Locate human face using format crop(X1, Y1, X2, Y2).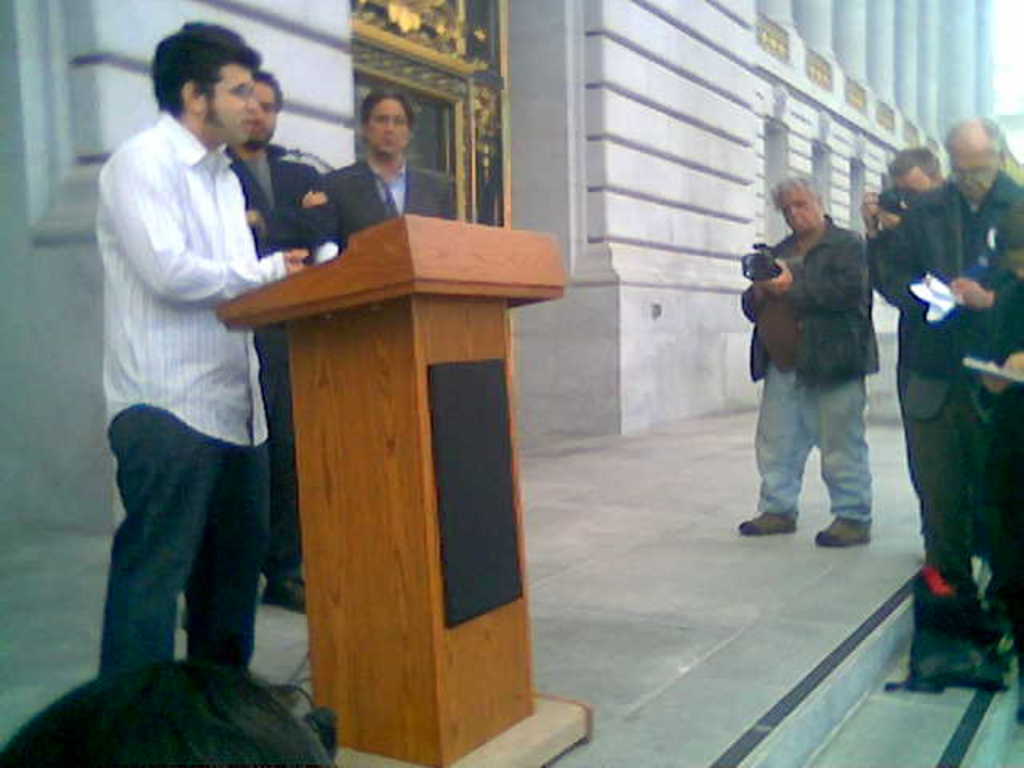
crop(952, 134, 998, 198).
